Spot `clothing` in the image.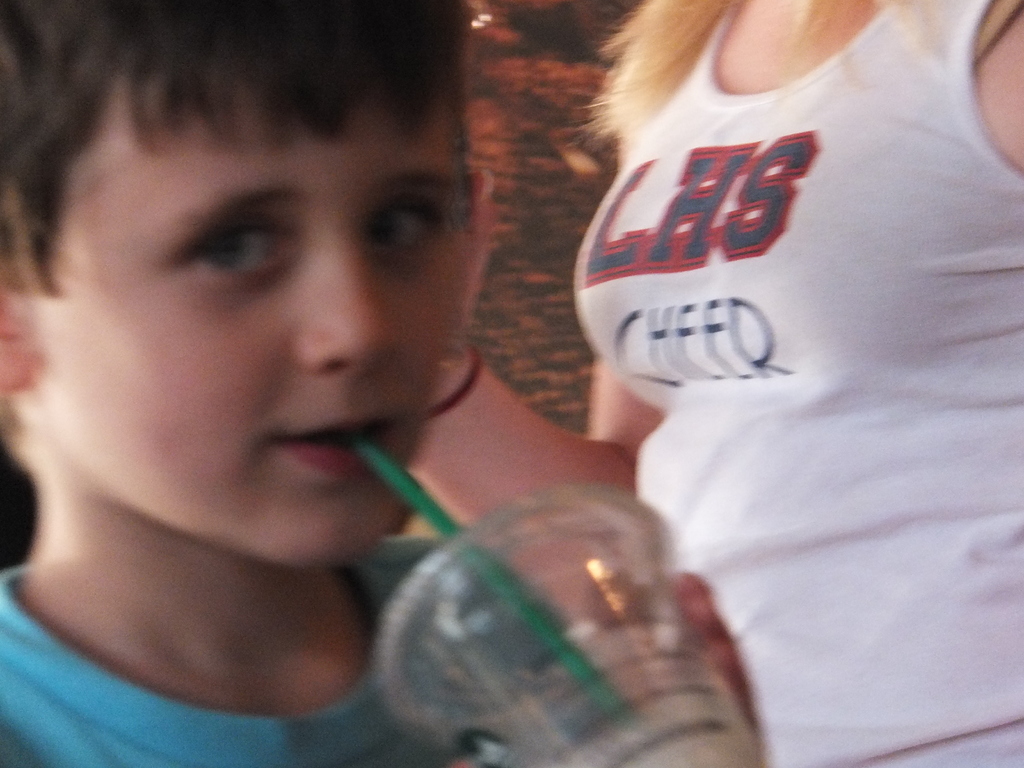
`clothing` found at 583, 6, 1023, 667.
